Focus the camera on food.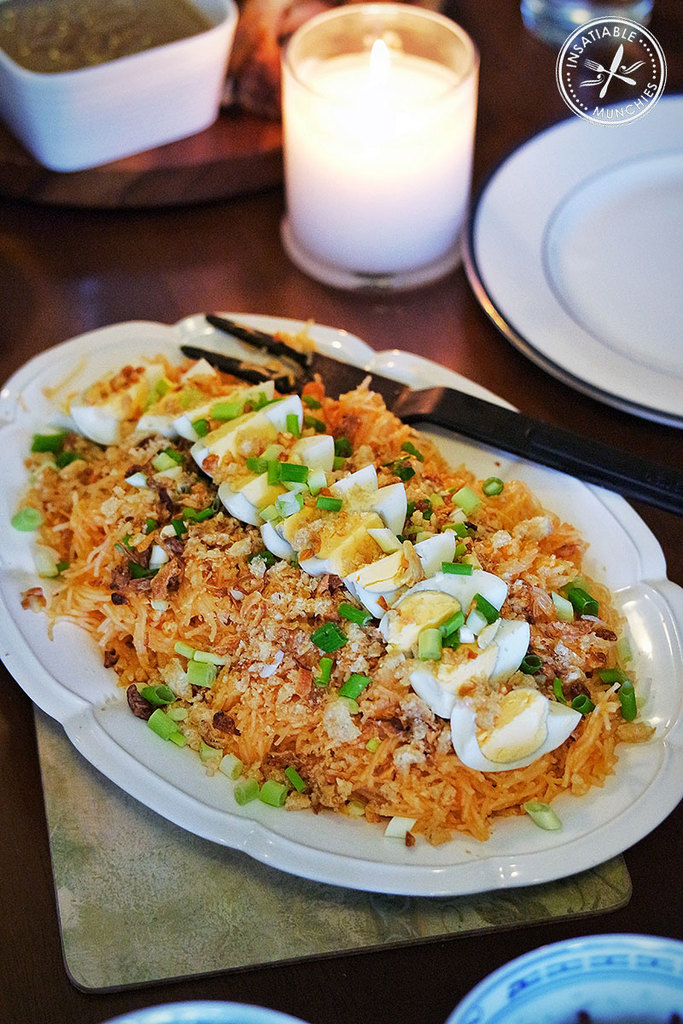
Focus region: 229 0 458 113.
